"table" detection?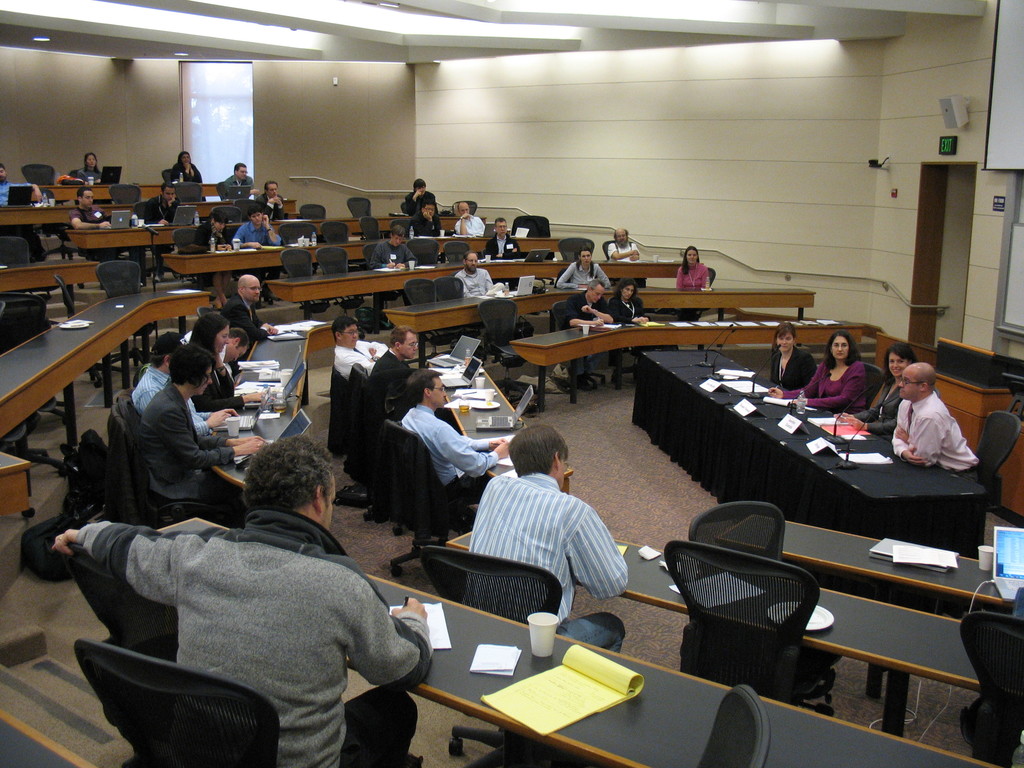
(x1=0, y1=289, x2=212, y2=515)
